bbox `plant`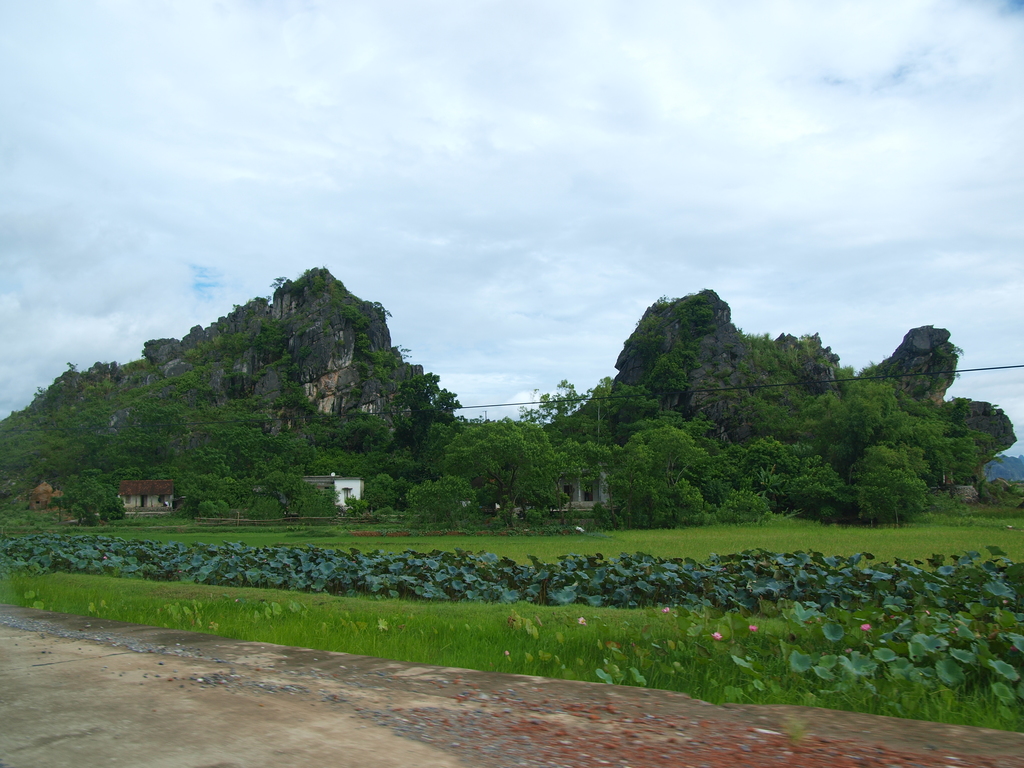
<region>821, 506, 841, 524</region>
